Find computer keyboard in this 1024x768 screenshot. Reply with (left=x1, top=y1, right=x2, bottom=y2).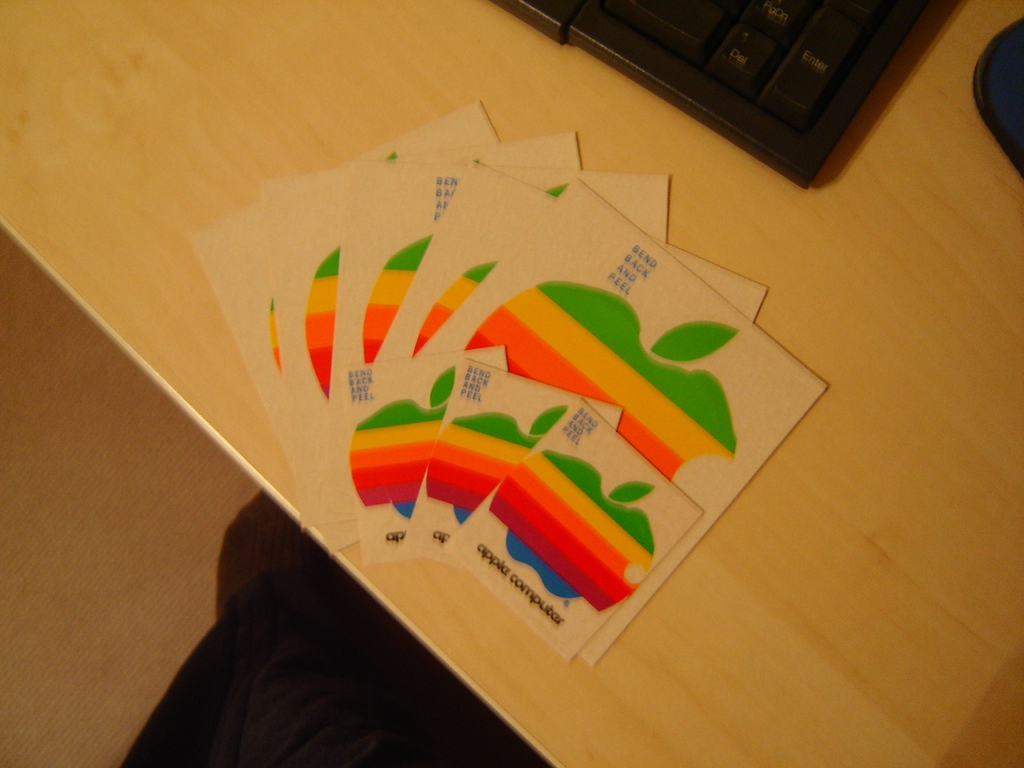
(left=495, top=0, right=930, bottom=190).
